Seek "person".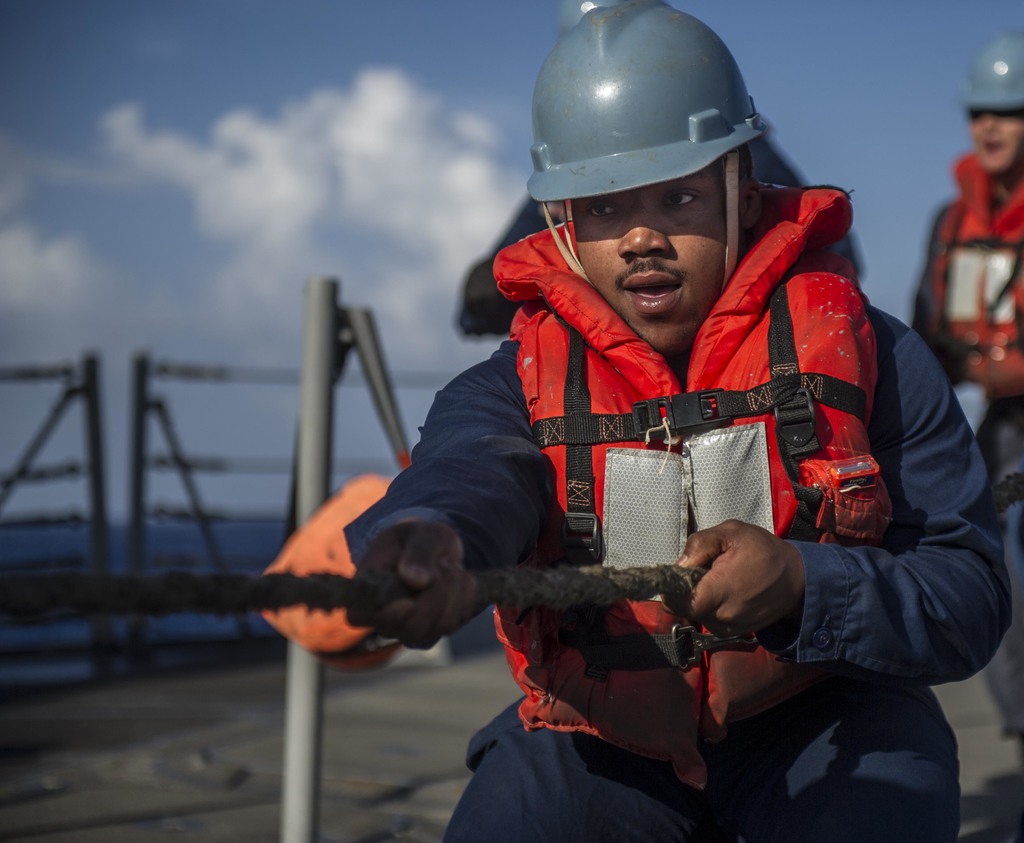
left=911, top=25, right=1023, bottom=774.
